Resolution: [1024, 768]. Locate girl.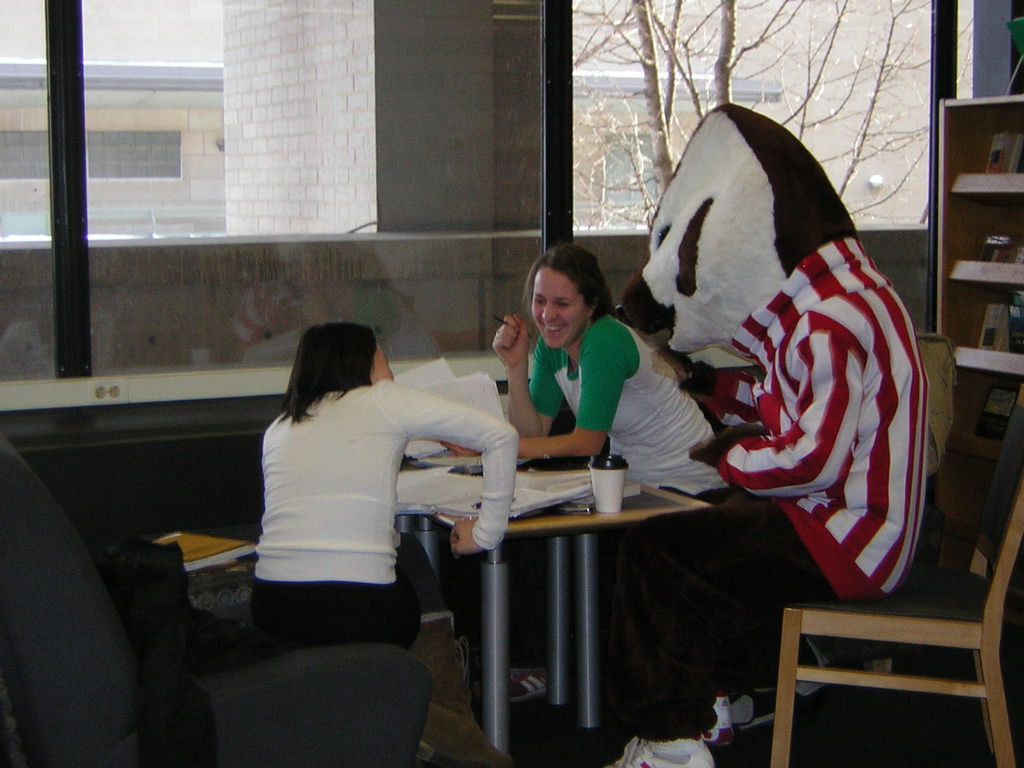
l=241, t=324, r=538, b=659.
